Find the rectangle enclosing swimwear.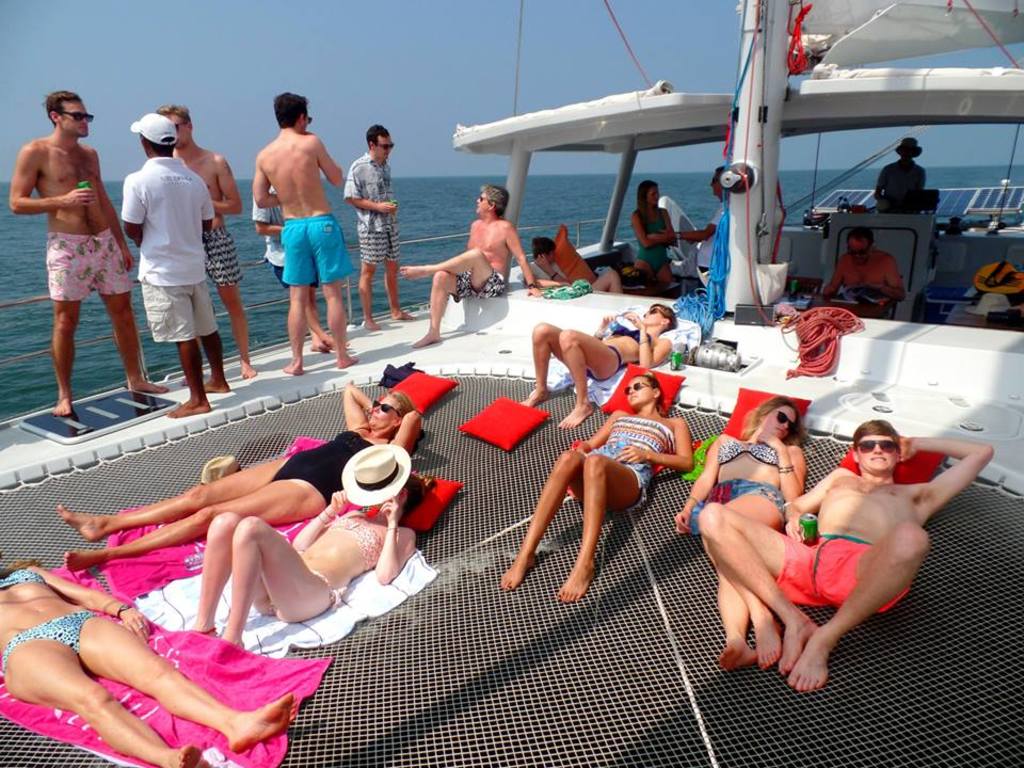
586 345 624 383.
